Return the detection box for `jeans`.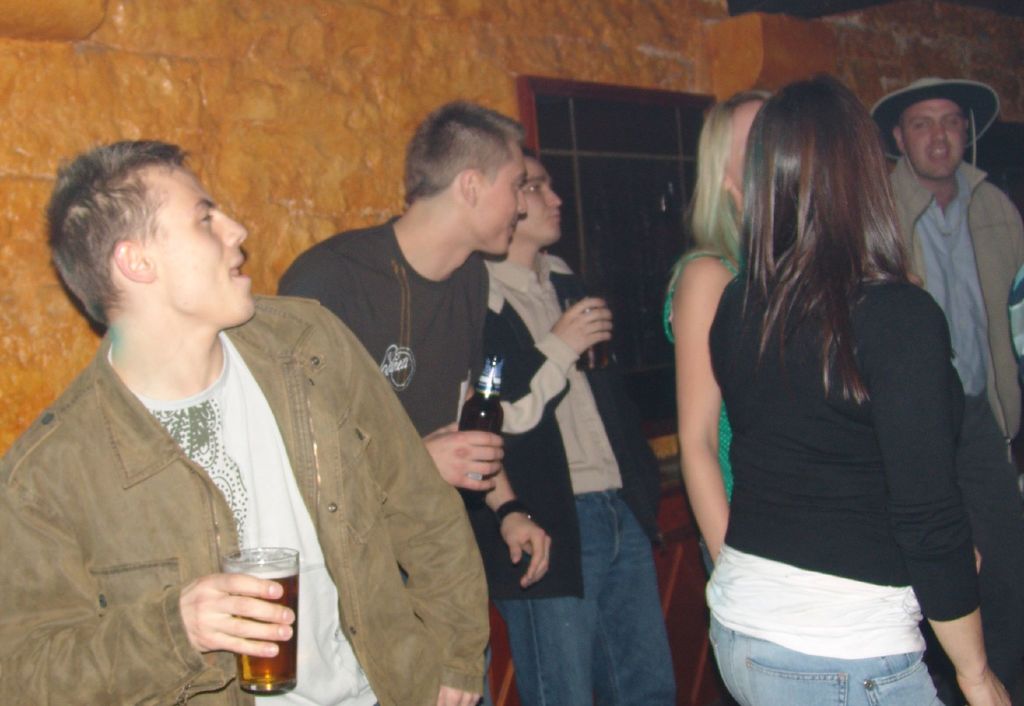
x1=496 y1=489 x2=676 y2=705.
